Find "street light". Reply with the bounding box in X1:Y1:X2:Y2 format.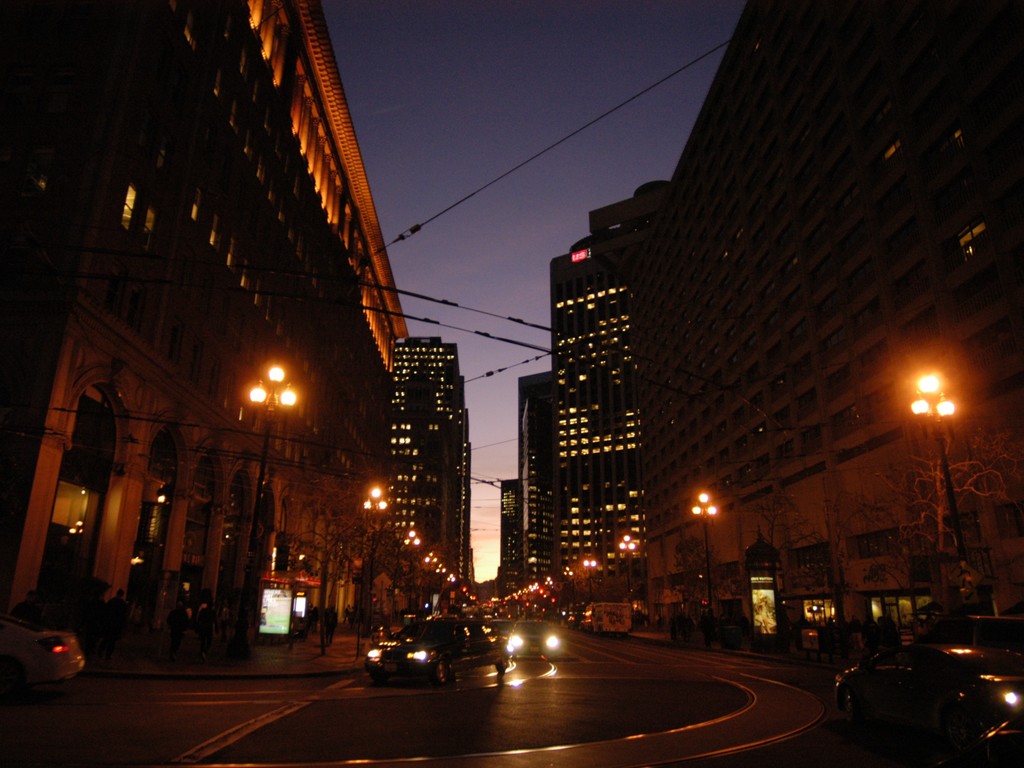
614:533:630:634.
